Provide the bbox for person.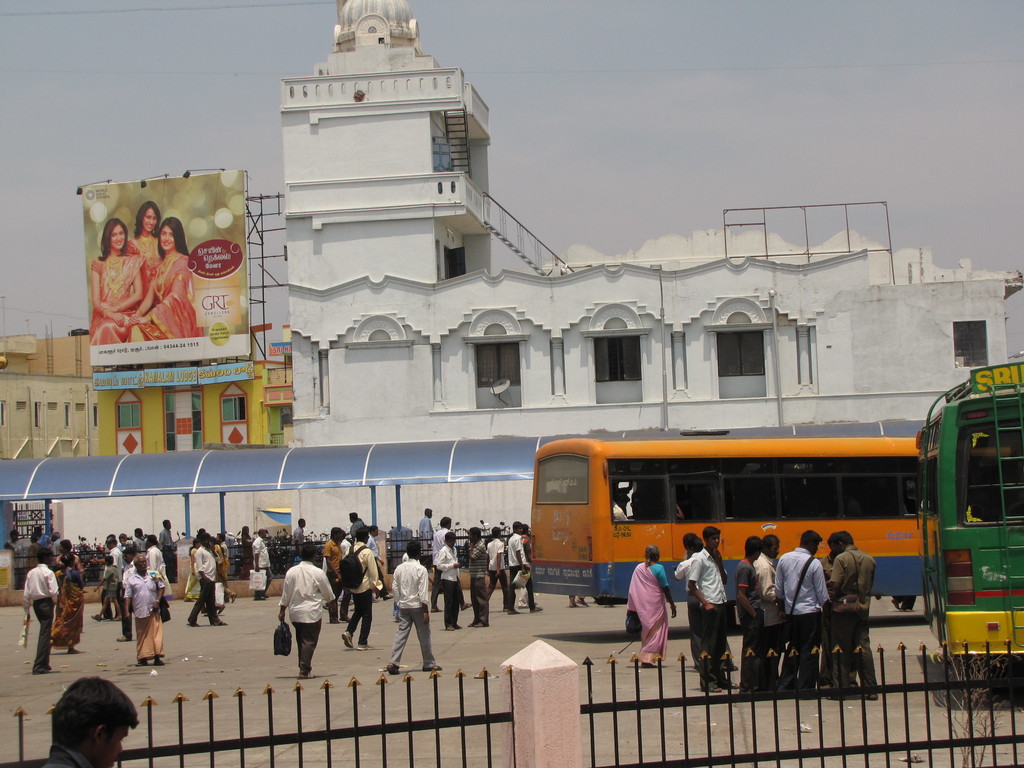
l=673, t=535, r=707, b=663.
